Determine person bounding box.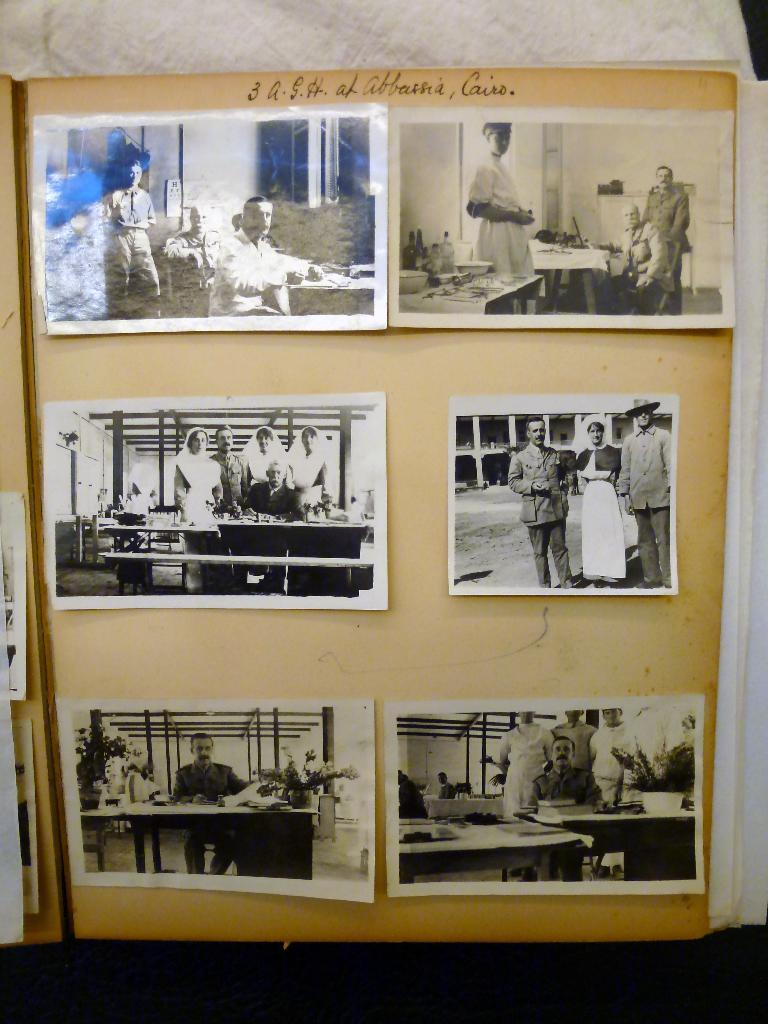
Determined: {"left": 212, "top": 197, "right": 322, "bottom": 321}.
